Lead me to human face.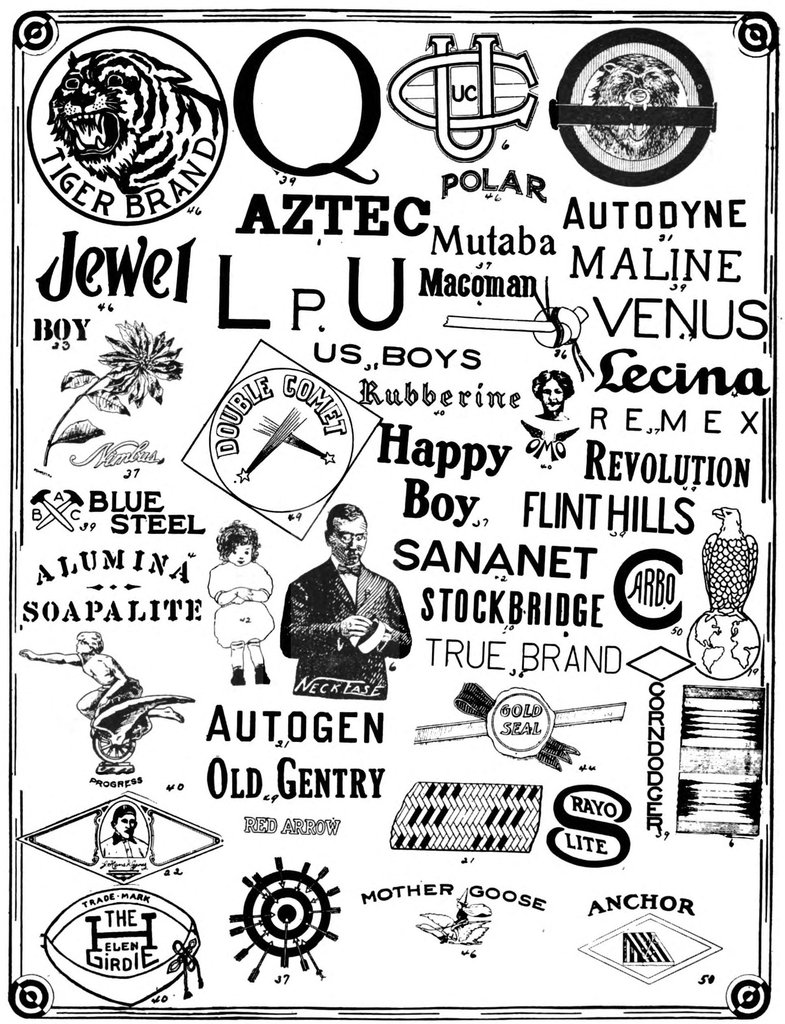
Lead to l=117, t=817, r=136, b=844.
